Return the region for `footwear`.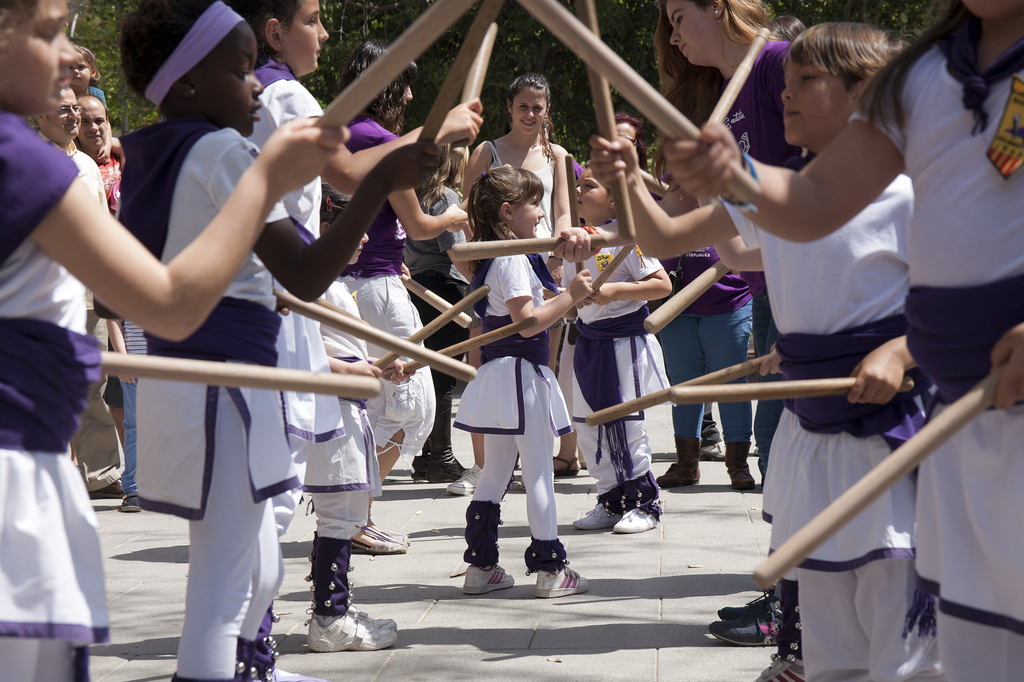
x1=655 y1=434 x2=701 y2=490.
